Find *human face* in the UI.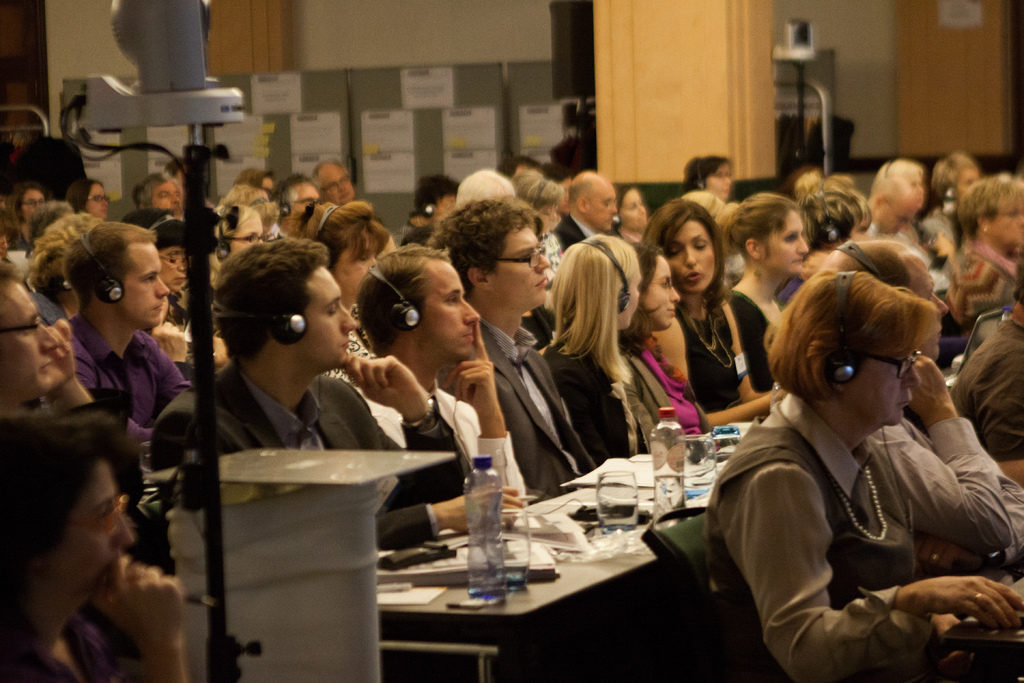
UI element at x1=289, y1=184, x2=316, y2=222.
